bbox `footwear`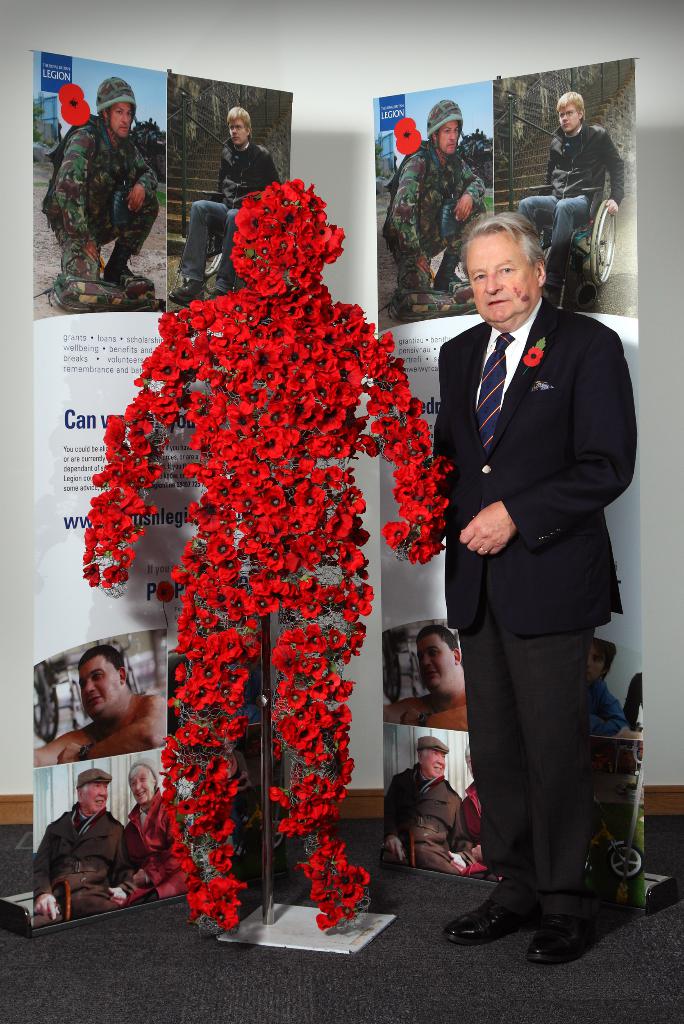
{"left": 448, "top": 879, "right": 537, "bottom": 944}
